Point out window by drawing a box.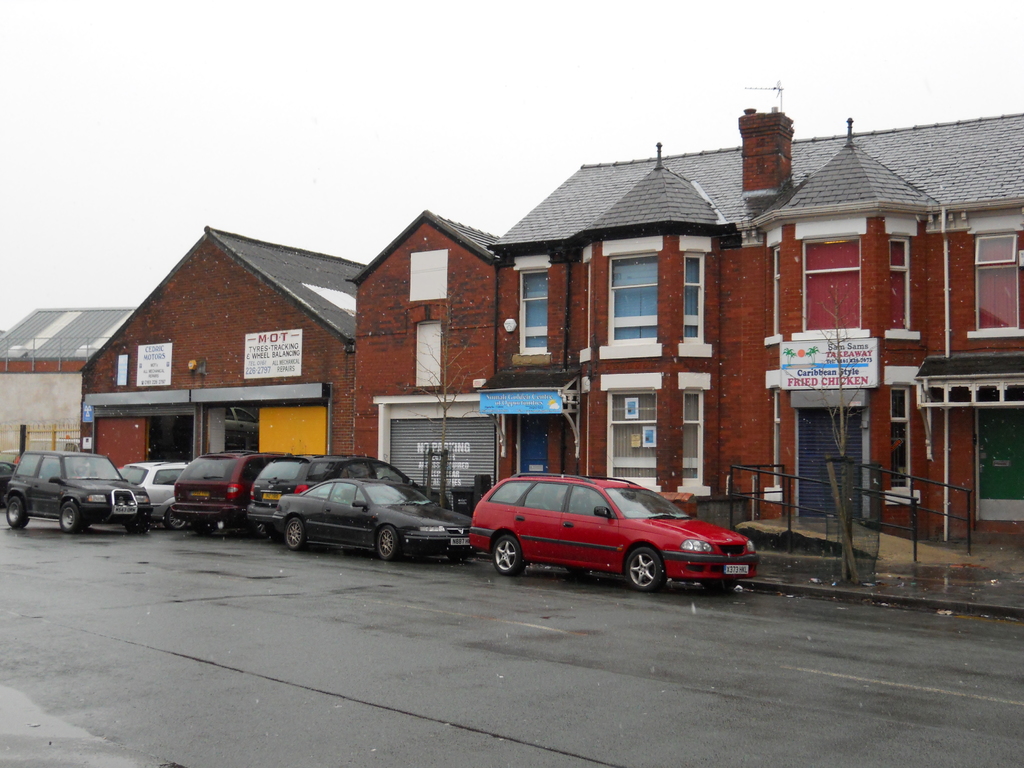
box=[963, 230, 1023, 341].
